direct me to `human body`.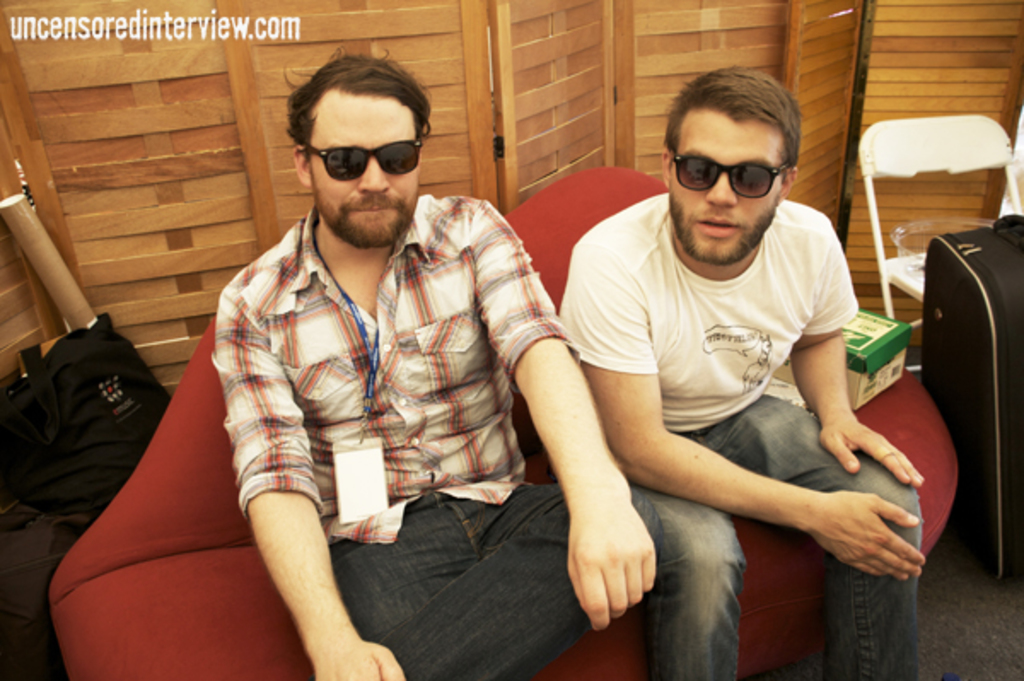
Direction: l=207, t=72, r=701, b=654.
